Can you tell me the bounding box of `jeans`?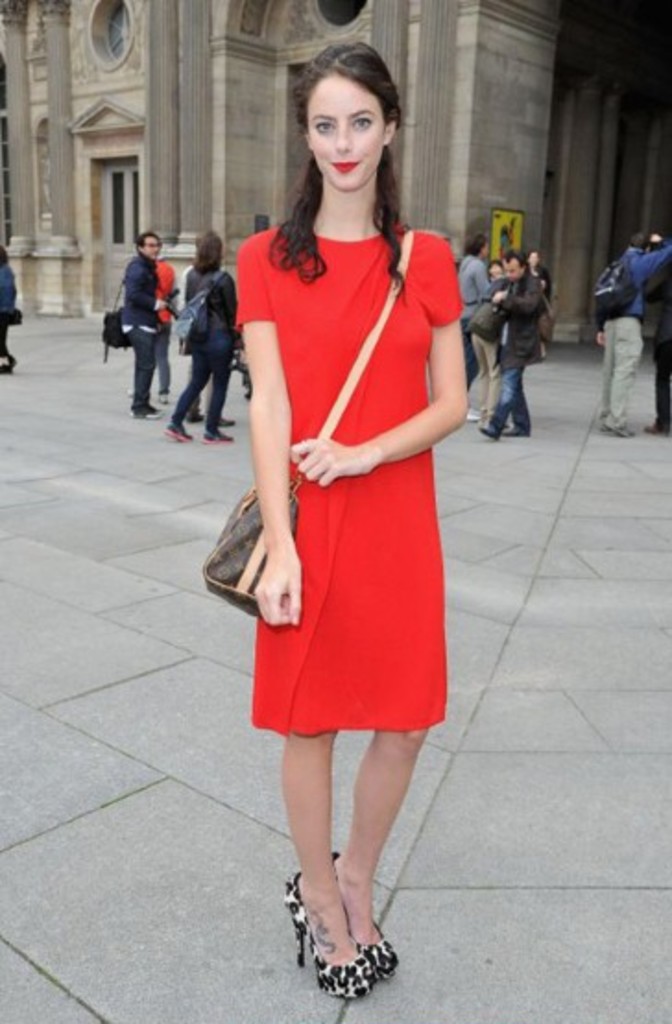
locate(170, 354, 231, 432).
